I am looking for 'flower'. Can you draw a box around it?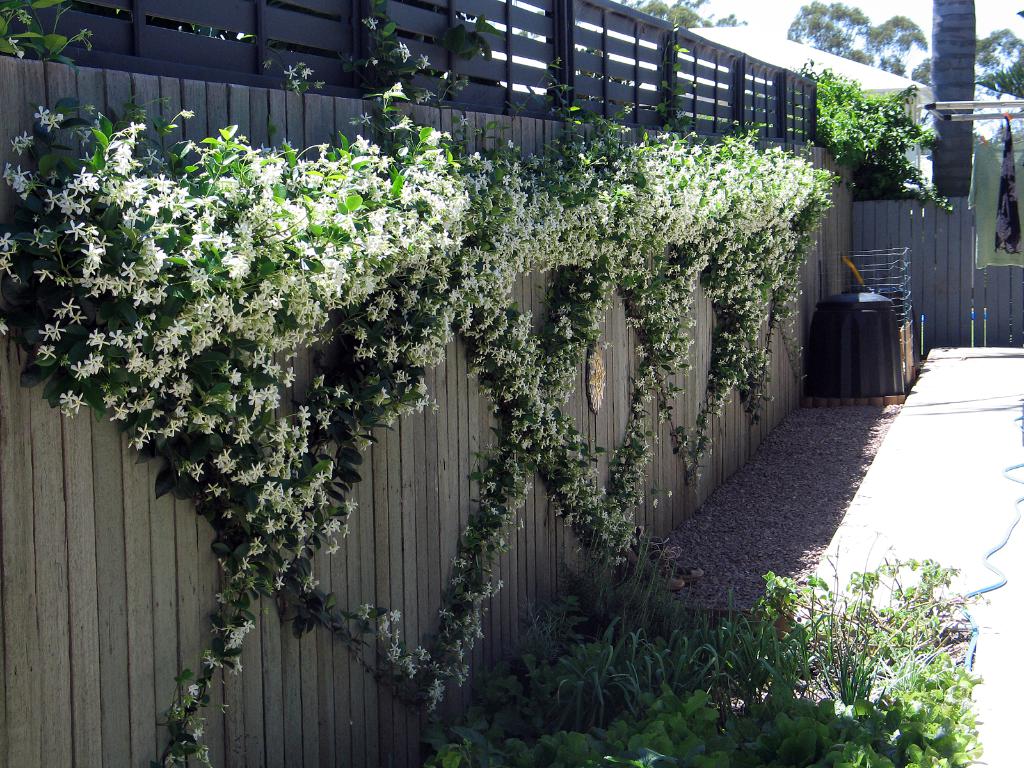
Sure, the bounding box is 418,52,432,70.
